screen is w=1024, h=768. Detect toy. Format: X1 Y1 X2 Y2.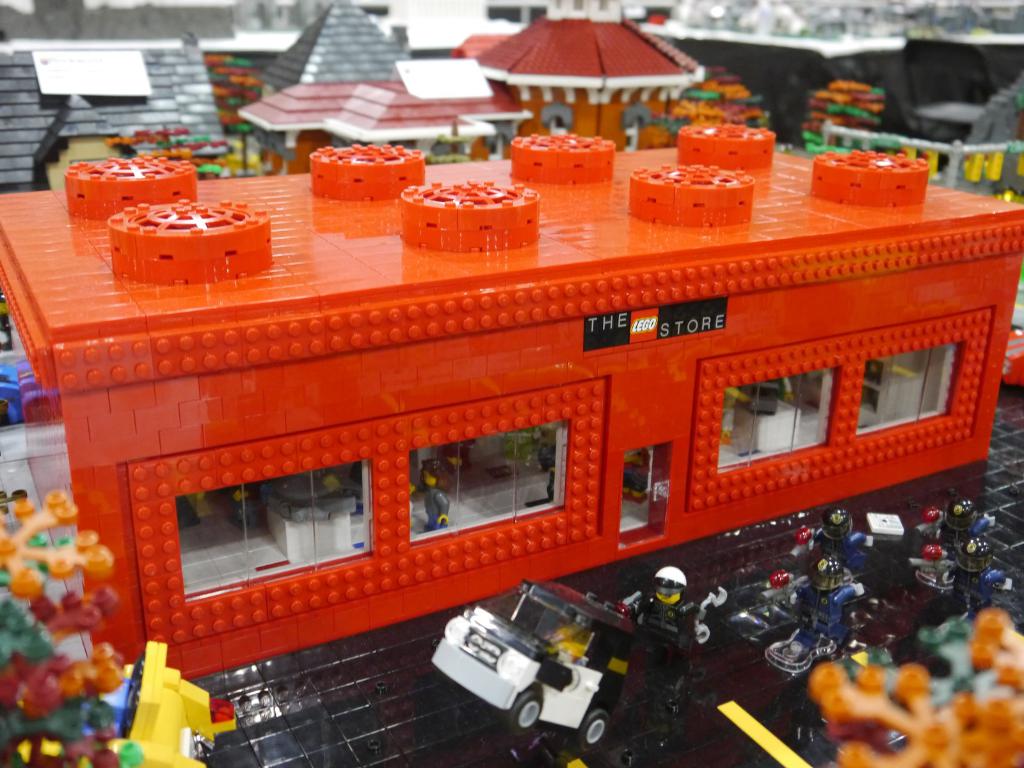
916 491 995 560.
